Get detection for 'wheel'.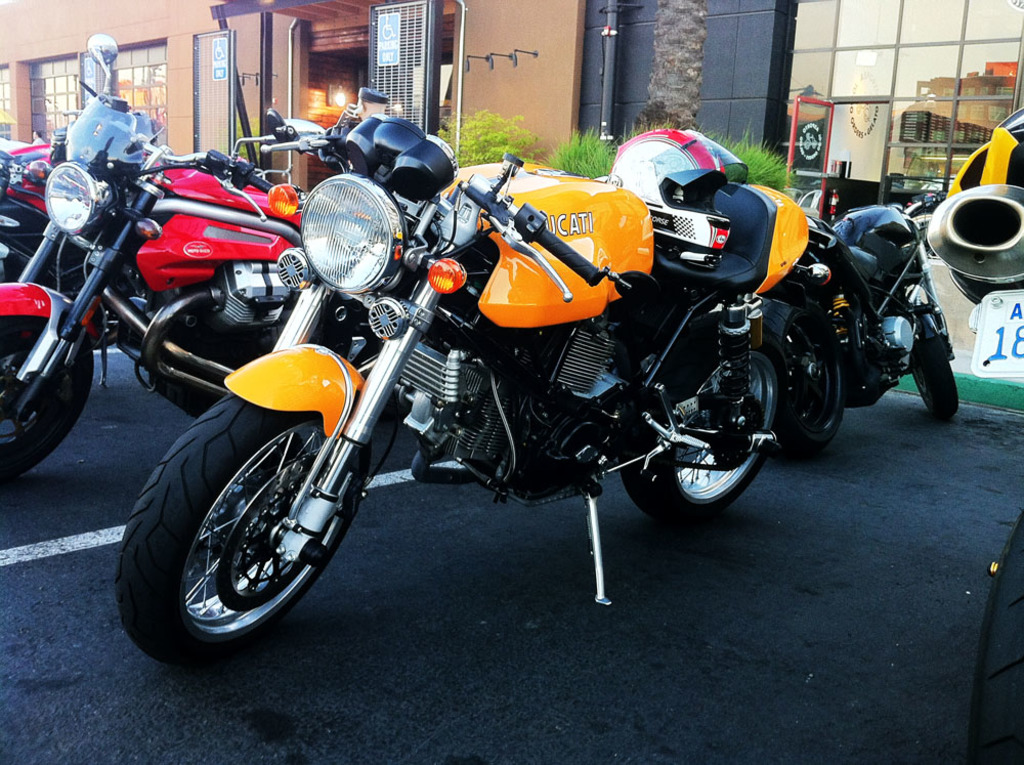
Detection: 765/299/847/464.
